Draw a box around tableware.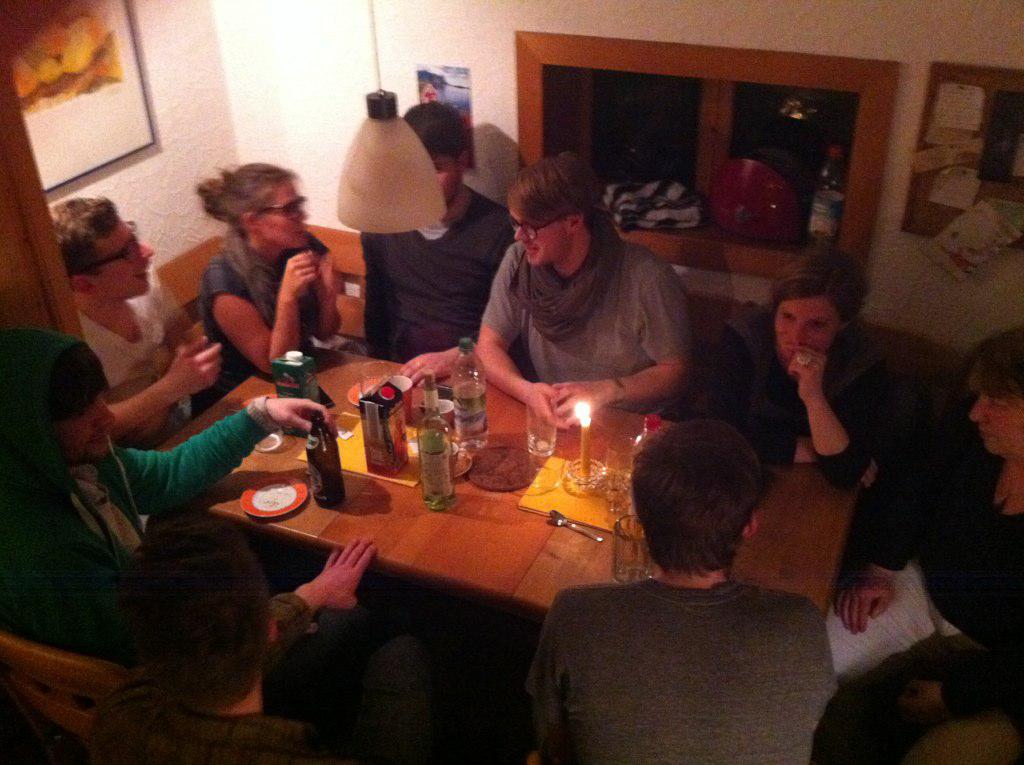
232/474/310/519.
